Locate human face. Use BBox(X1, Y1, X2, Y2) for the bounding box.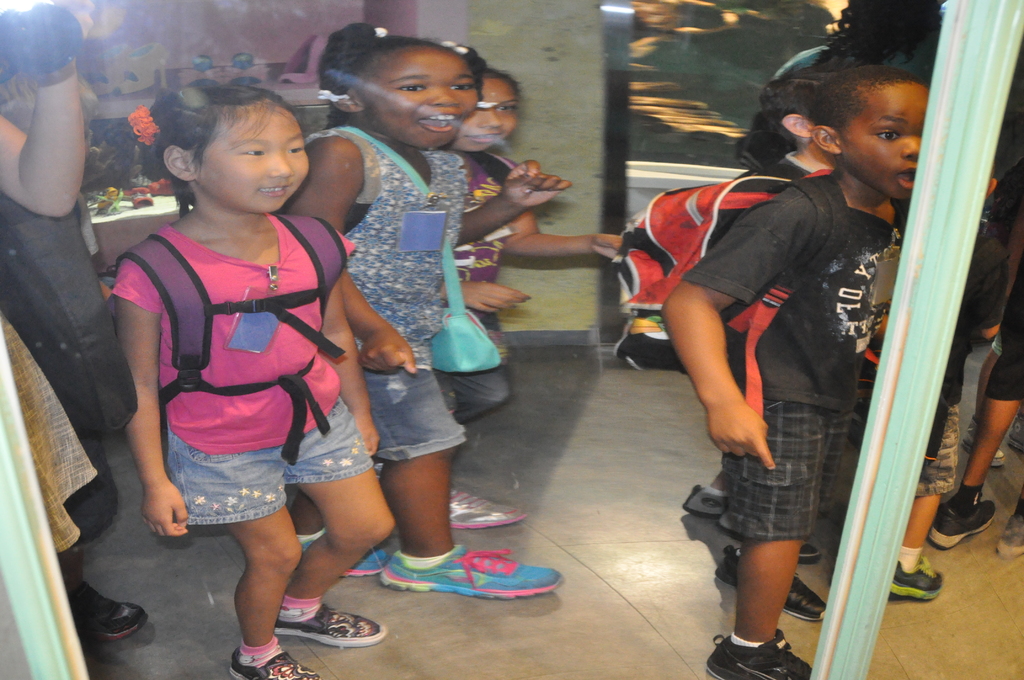
BBox(840, 86, 928, 202).
